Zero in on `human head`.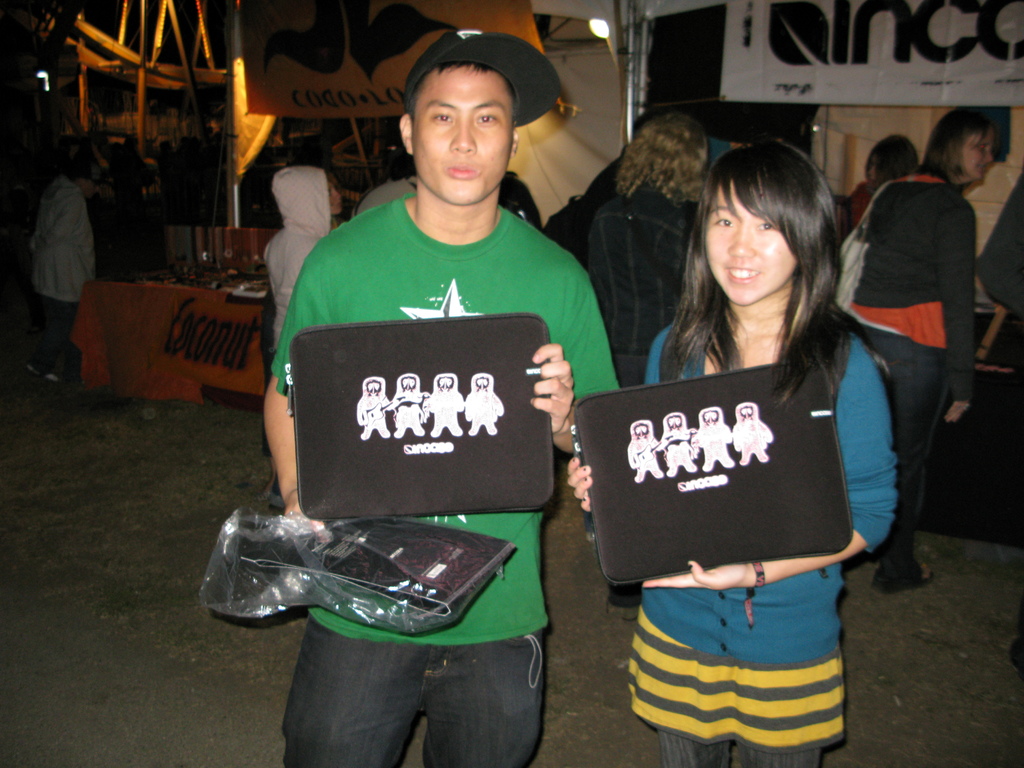
Zeroed in: bbox=[701, 139, 833, 307].
